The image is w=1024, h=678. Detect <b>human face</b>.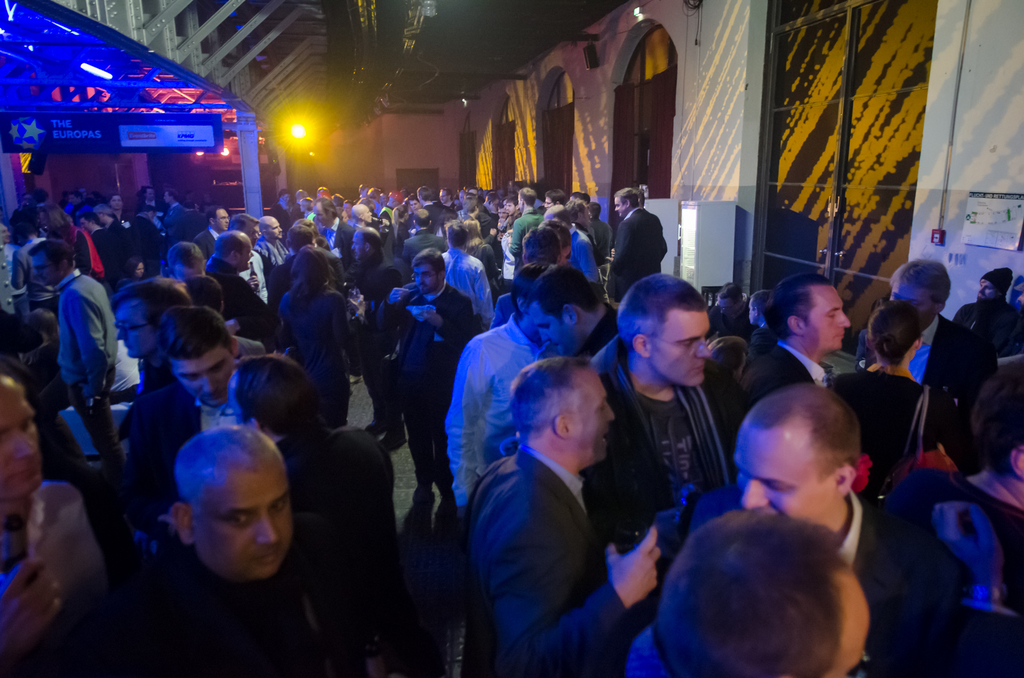
Detection: (413,265,441,293).
